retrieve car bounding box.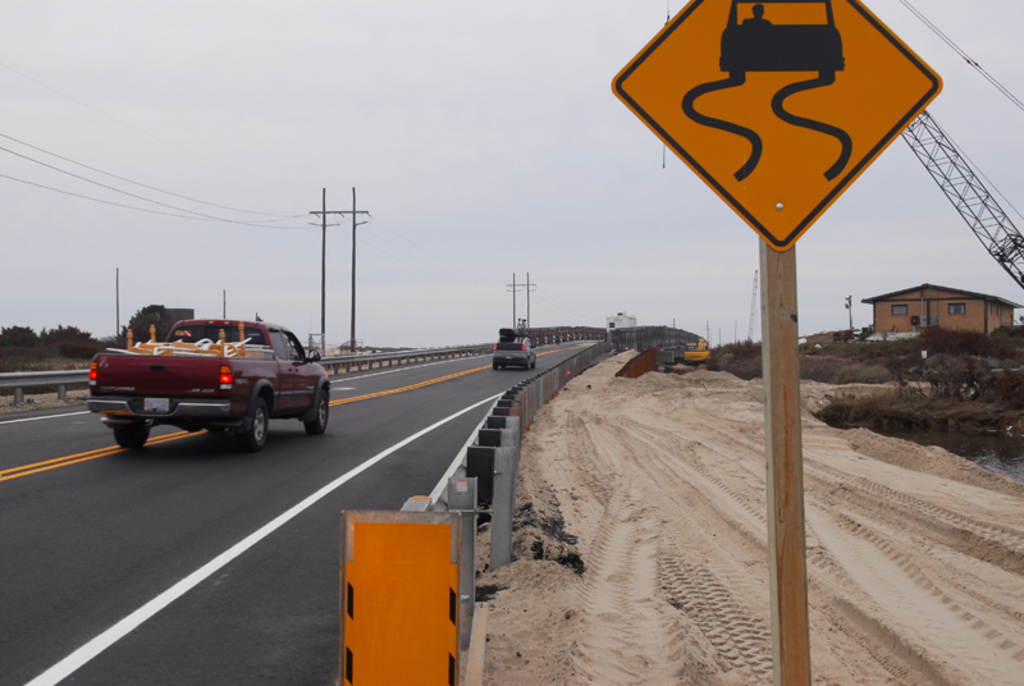
Bounding box: BBox(493, 343, 536, 372).
